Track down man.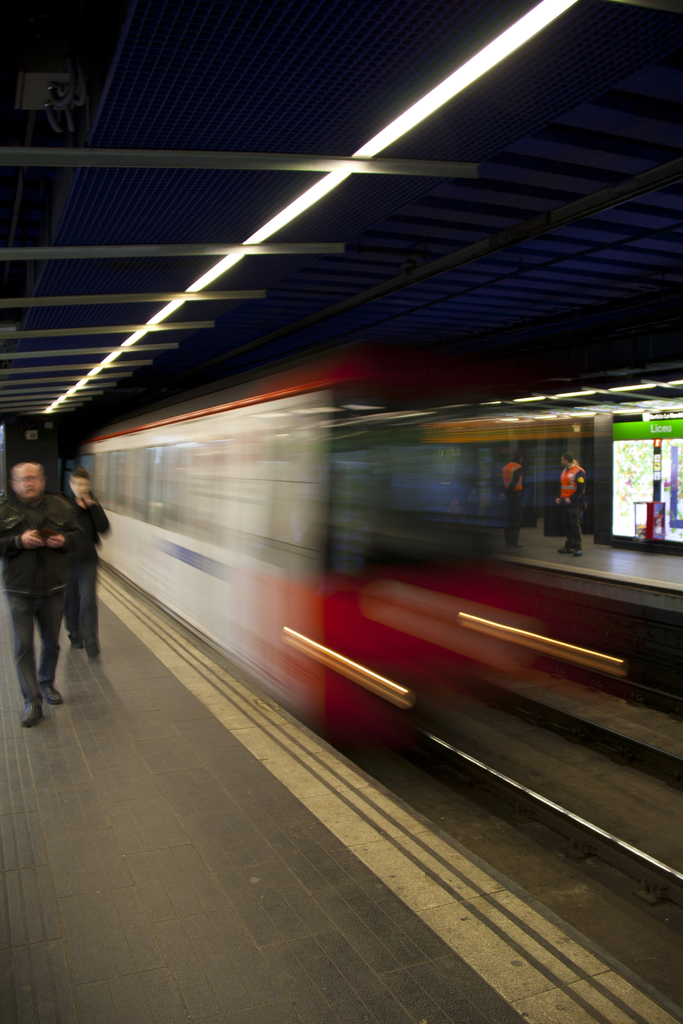
Tracked to [x1=62, y1=469, x2=113, y2=659].
